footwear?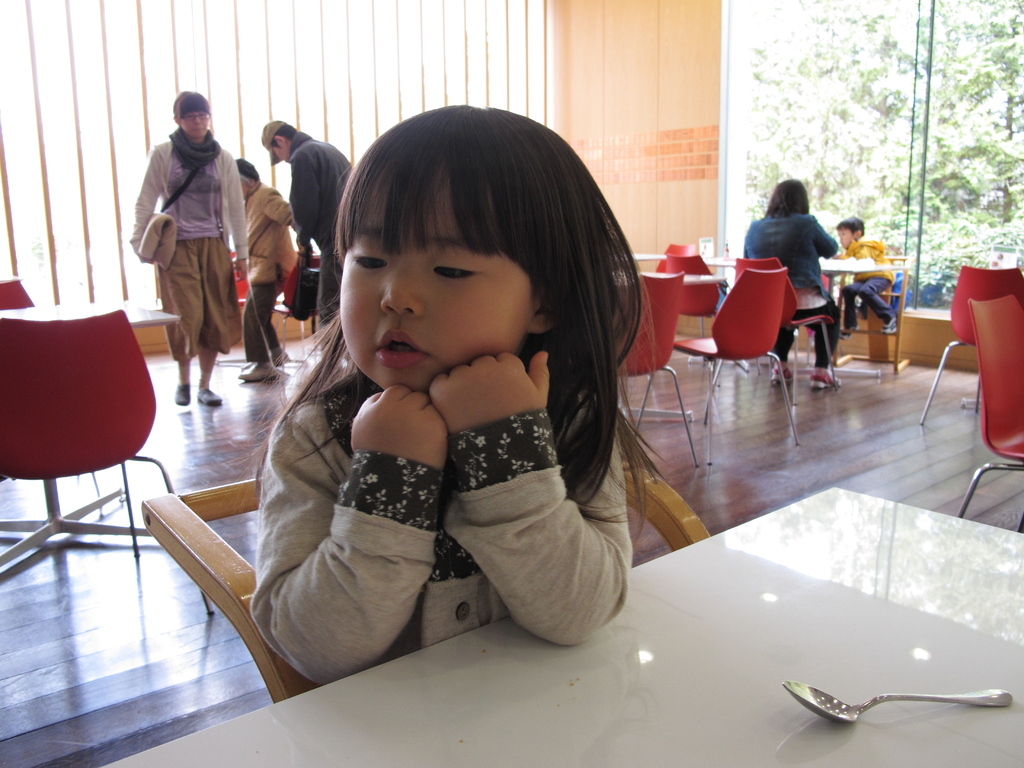
<region>773, 364, 794, 388</region>
